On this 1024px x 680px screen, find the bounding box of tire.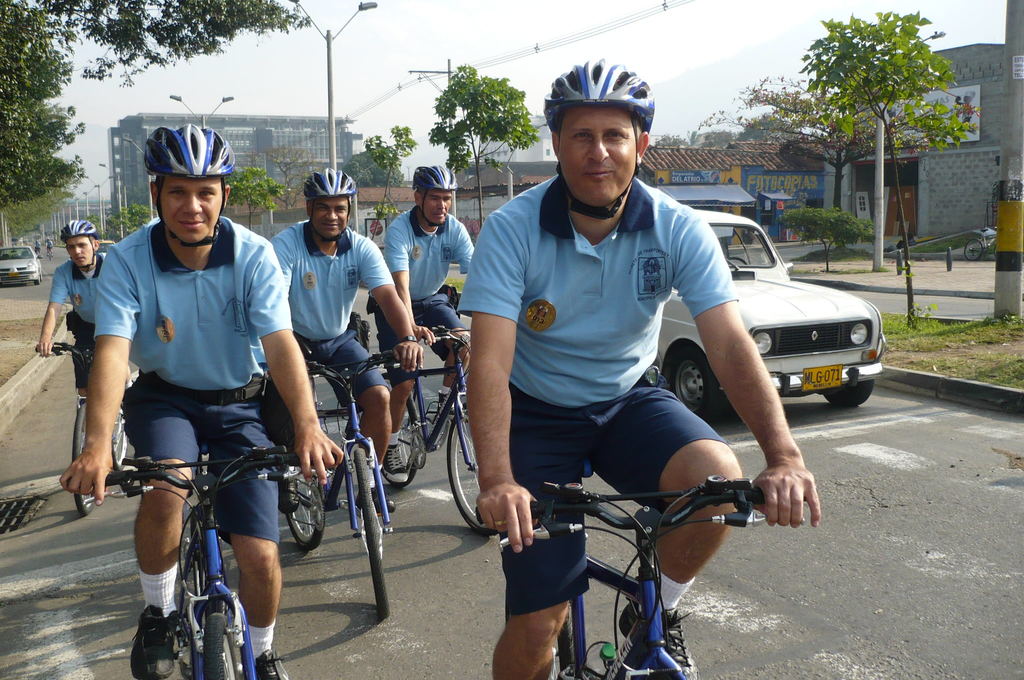
Bounding box: {"x1": 444, "y1": 406, "x2": 522, "y2": 534}.
